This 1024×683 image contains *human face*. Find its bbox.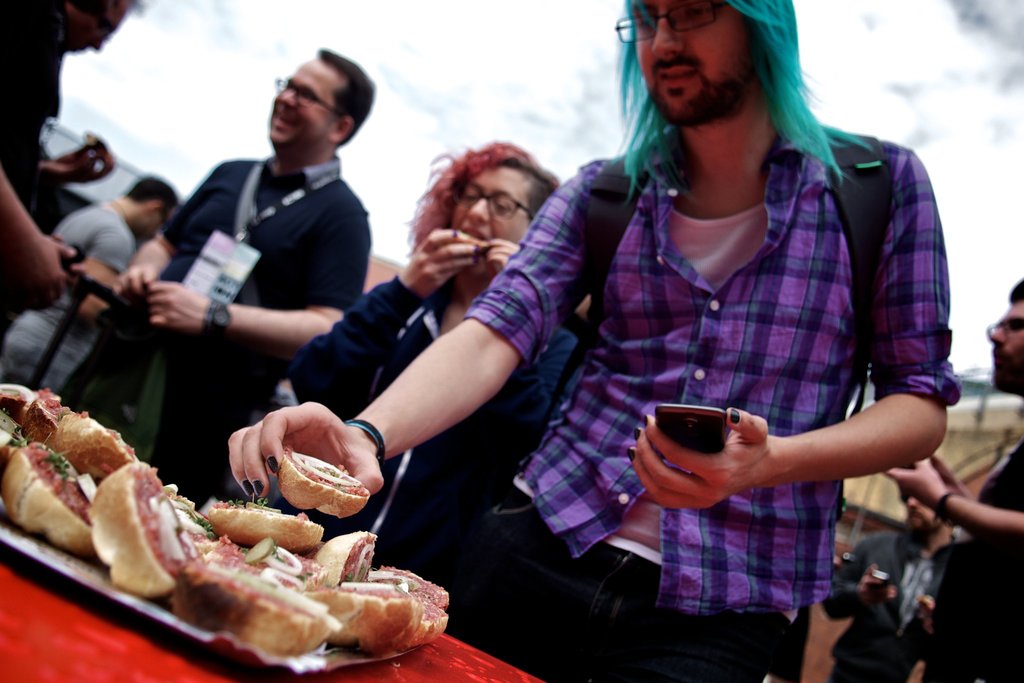
[left=452, top=165, right=531, bottom=270].
